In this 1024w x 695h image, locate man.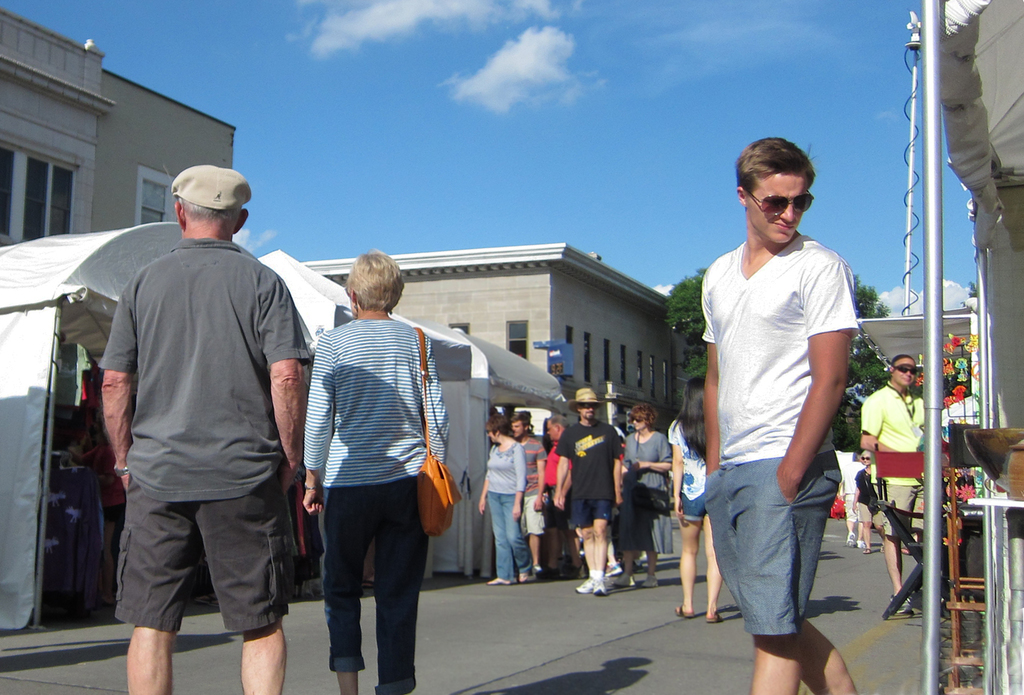
Bounding box: 508:413:544:573.
